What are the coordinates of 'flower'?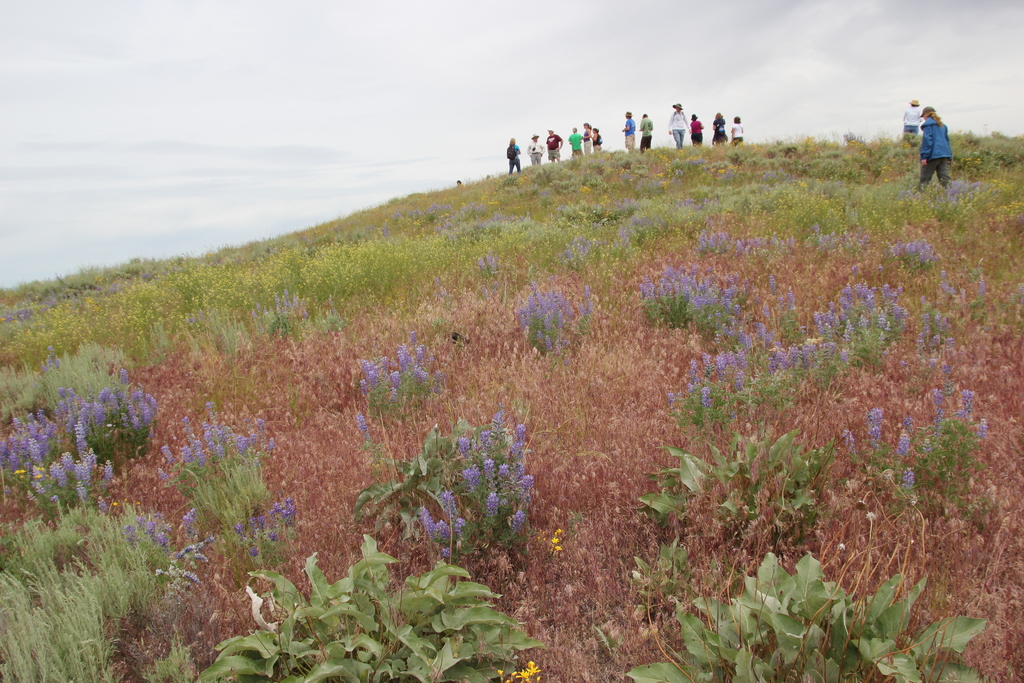
crop(554, 544, 562, 555).
